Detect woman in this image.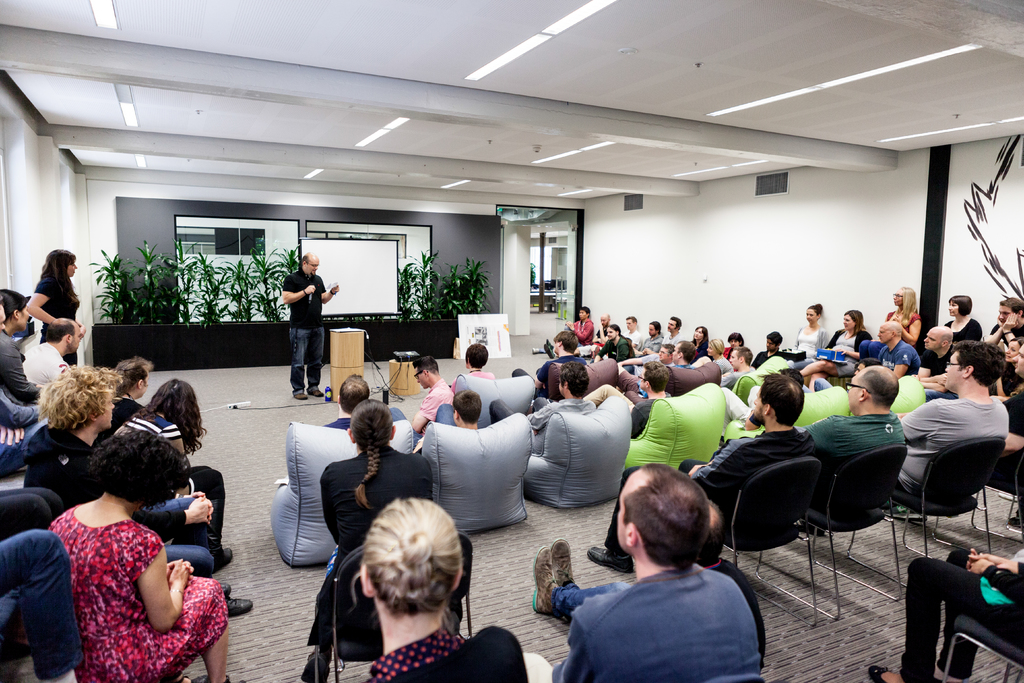
Detection: (x1=303, y1=400, x2=436, y2=682).
